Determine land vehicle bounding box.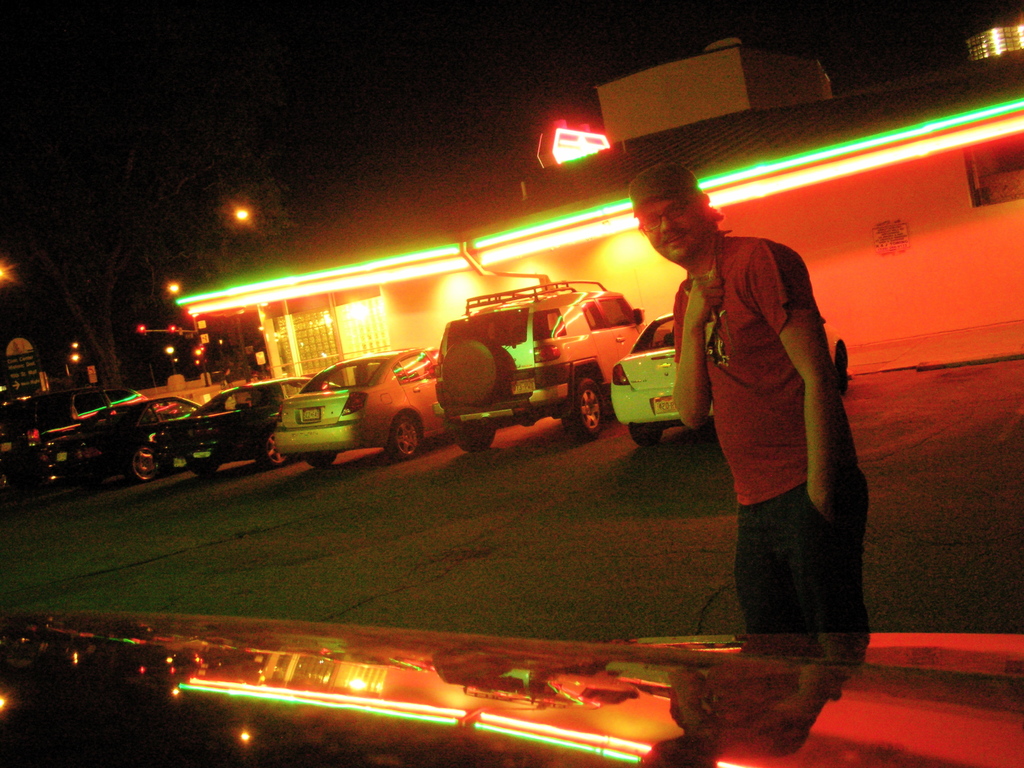
Determined: <bbox>267, 348, 441, 454</bbox>.
